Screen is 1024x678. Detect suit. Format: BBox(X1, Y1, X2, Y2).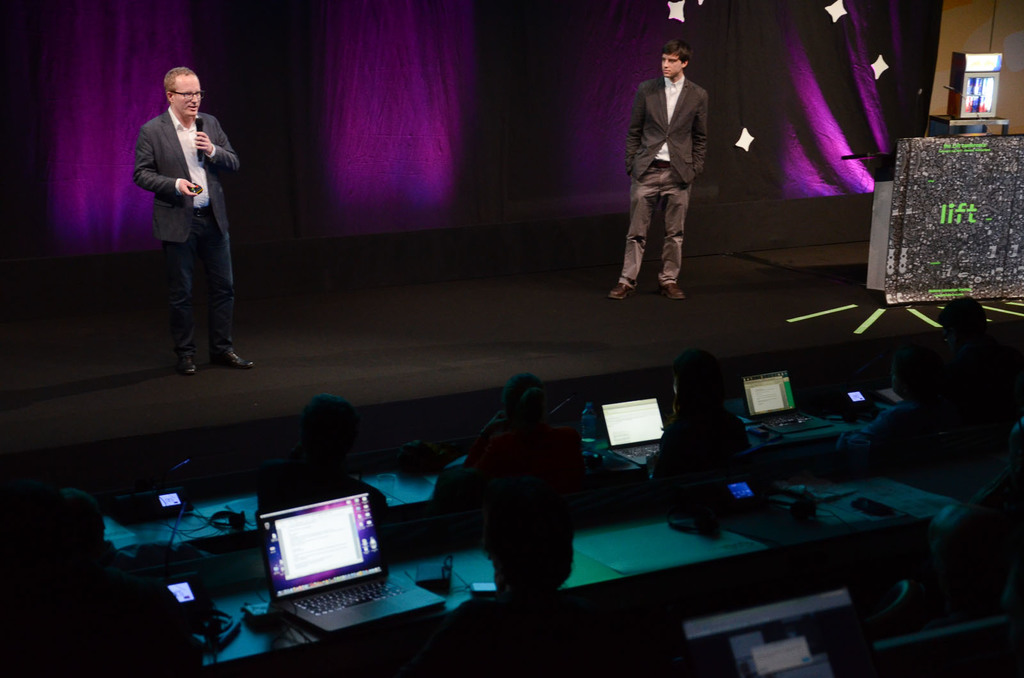
BBox(129, 104, 241, 346).
